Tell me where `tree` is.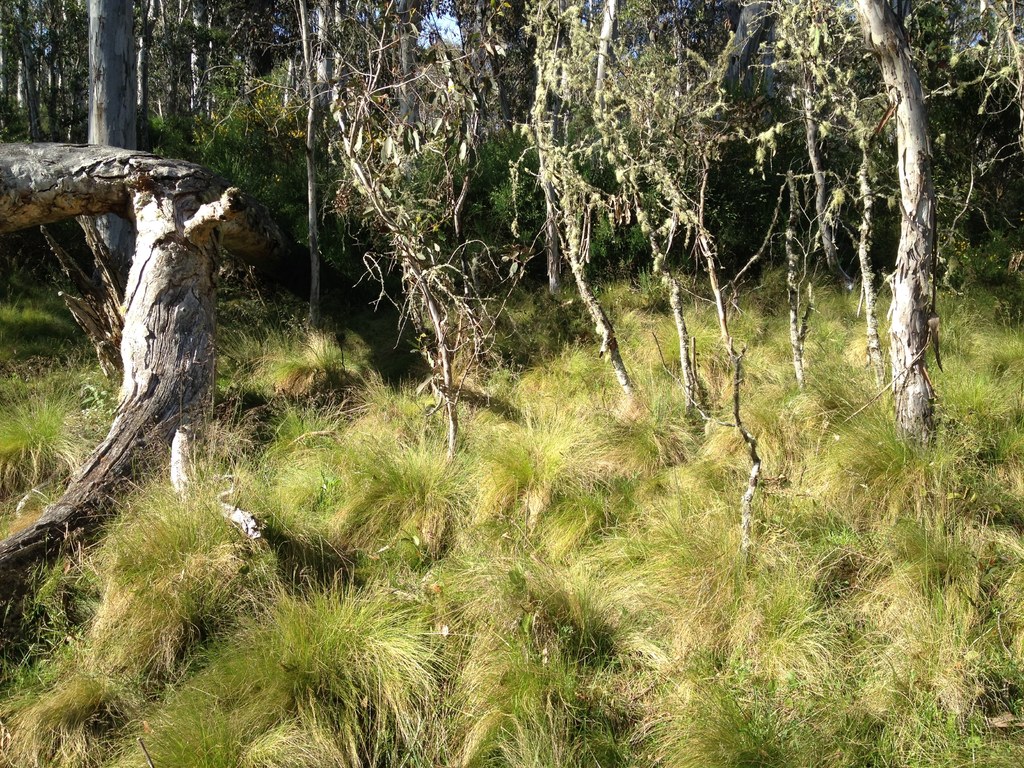
`tree` is at {"left": 814, "top": 0, "right": 968, "bottom": 445}.
